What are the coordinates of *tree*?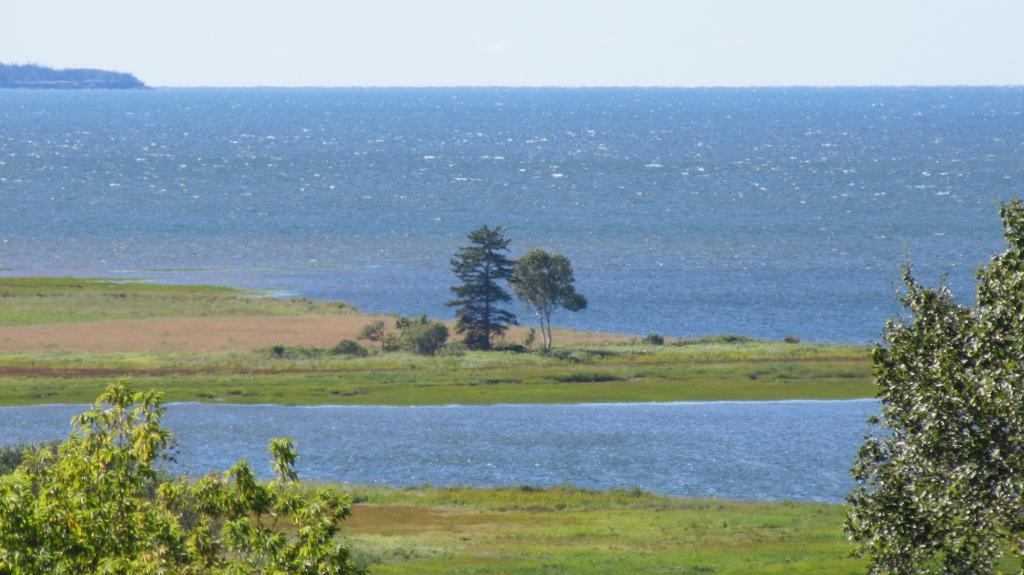
[840,196,1023,574].
